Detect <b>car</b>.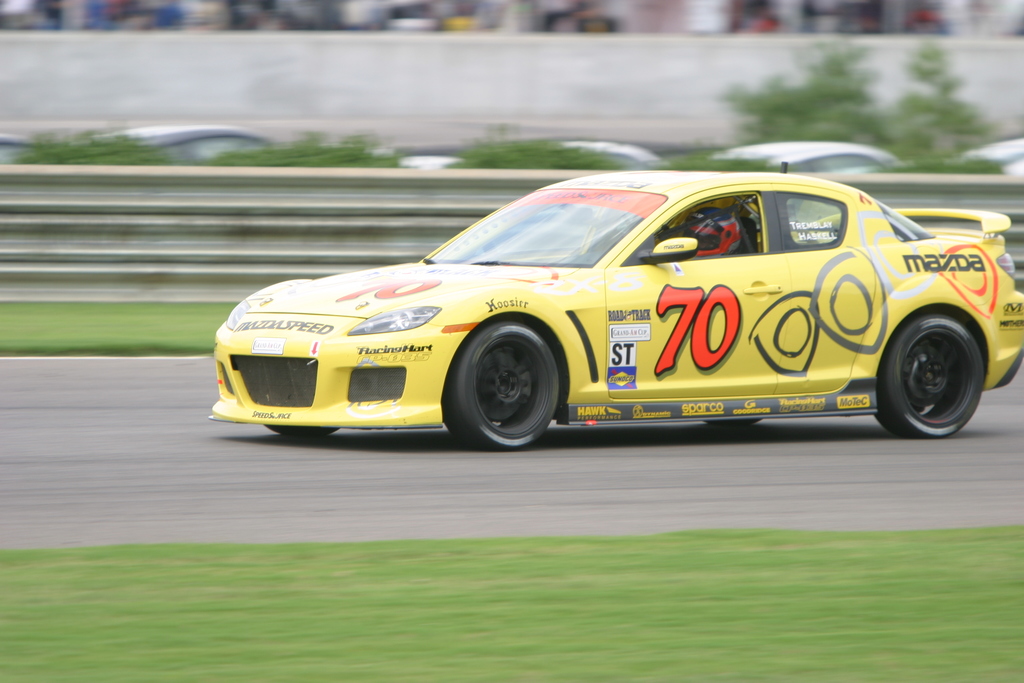
Detected at region(186, 153, 1023, 450).
